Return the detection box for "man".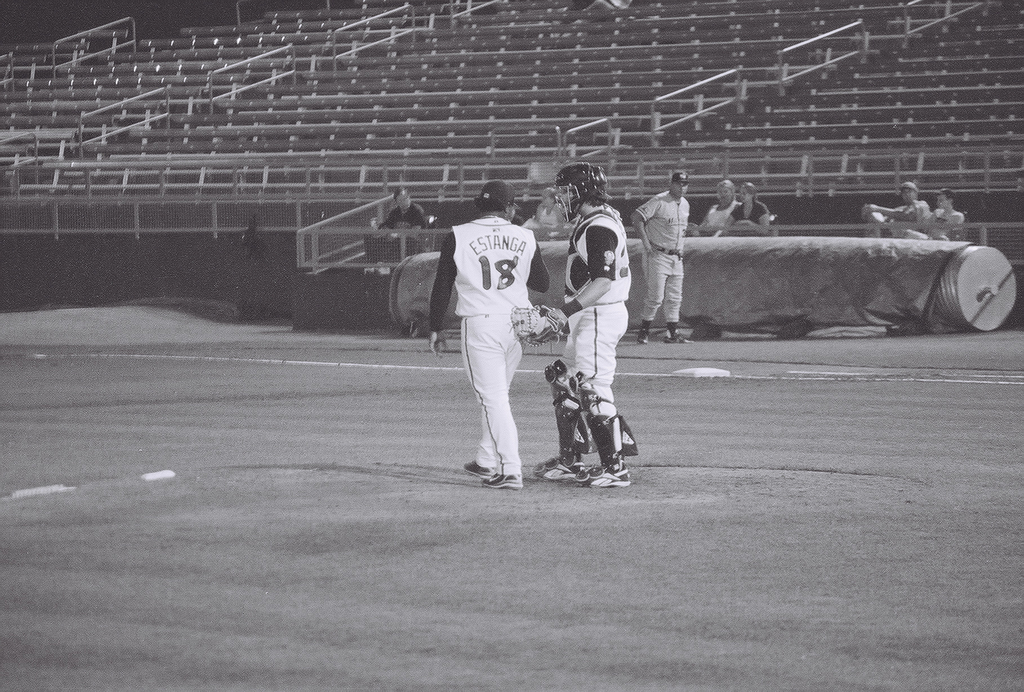
(433, 190, 556, 511).
